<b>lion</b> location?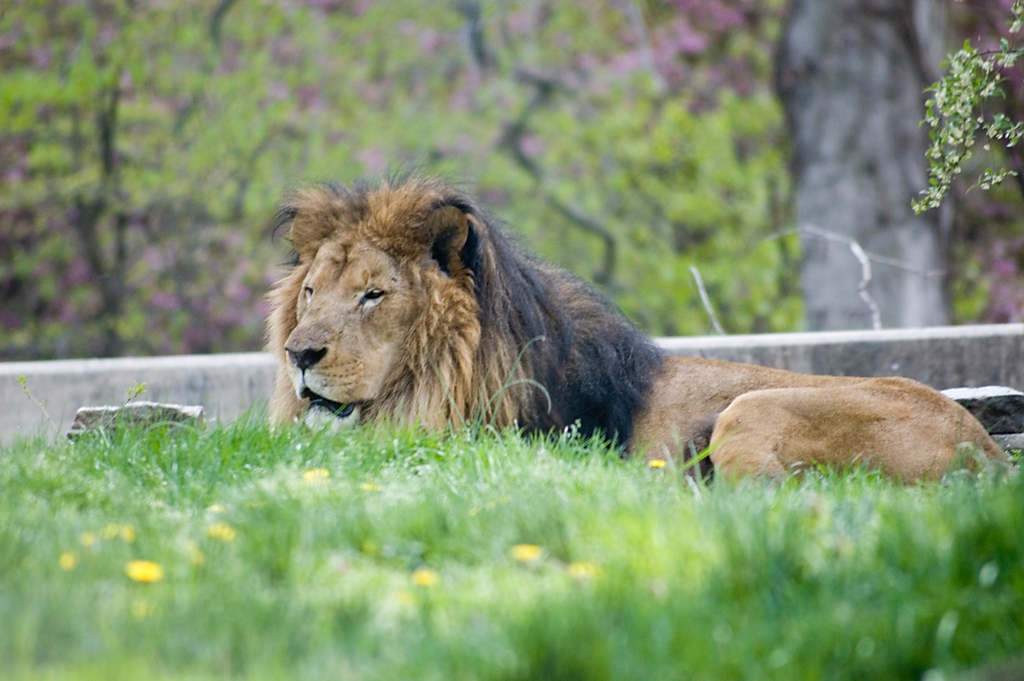
[left=257, top=158, right=1016, bottom=489]
